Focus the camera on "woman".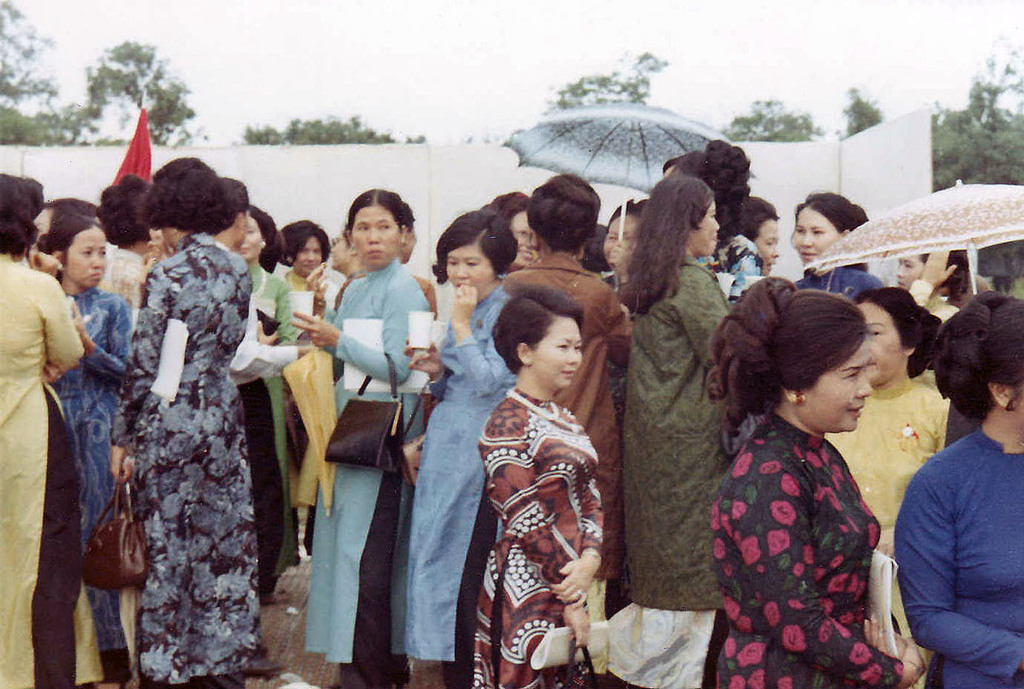
Focus region: [left=32, top=210, right=165, bottom=672].
